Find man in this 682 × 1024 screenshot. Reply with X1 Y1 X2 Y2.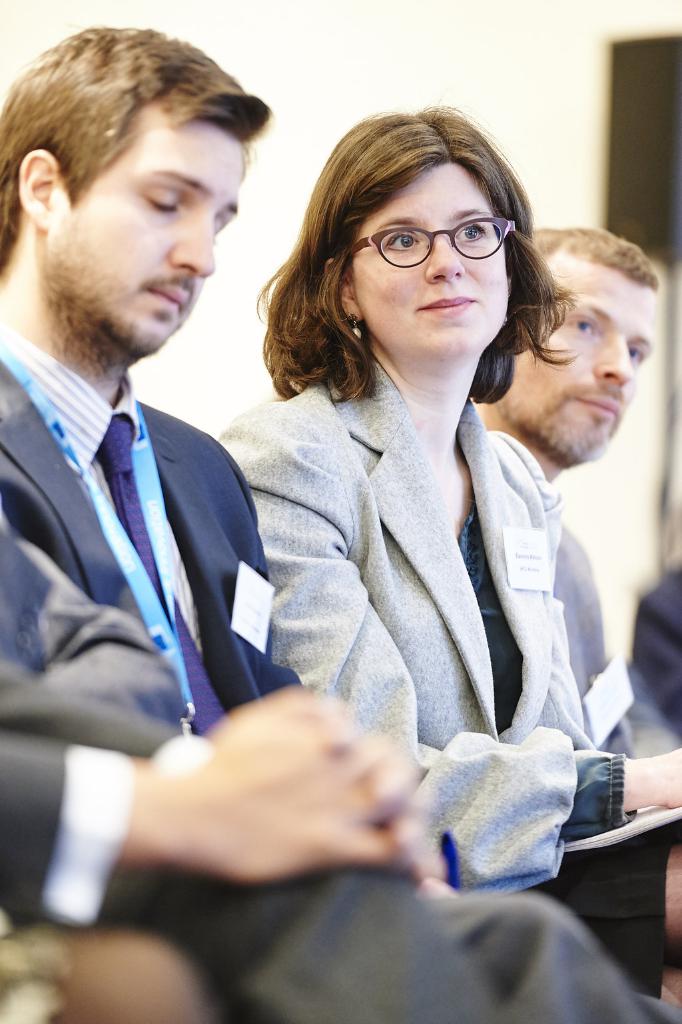
460 212 652 770.
